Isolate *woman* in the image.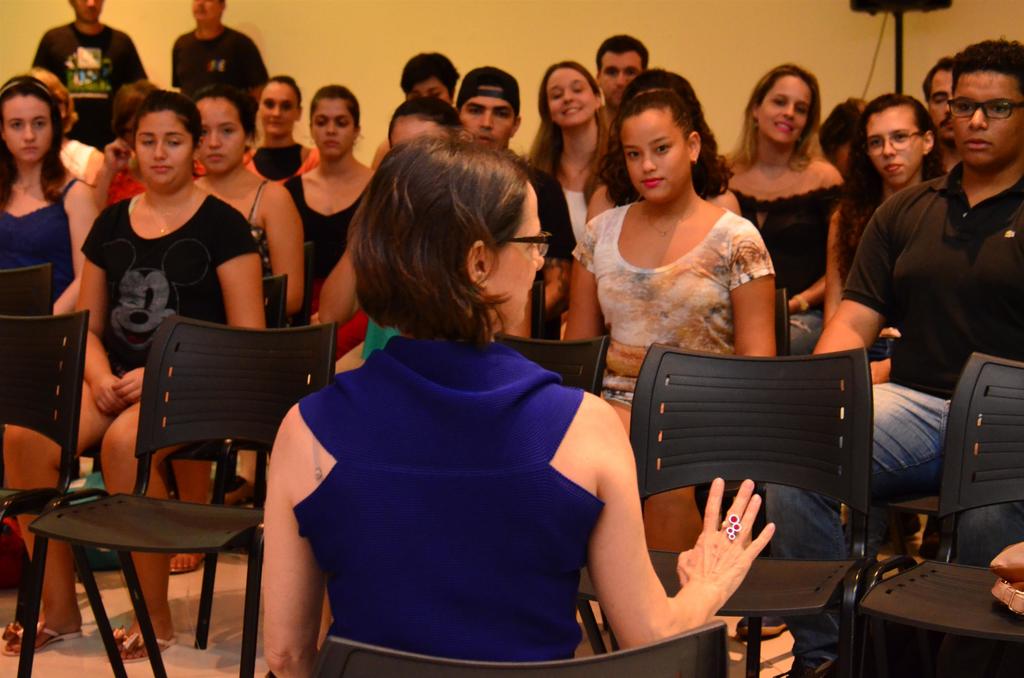
Isolated region: bbox(240, 66, 314, 184).
